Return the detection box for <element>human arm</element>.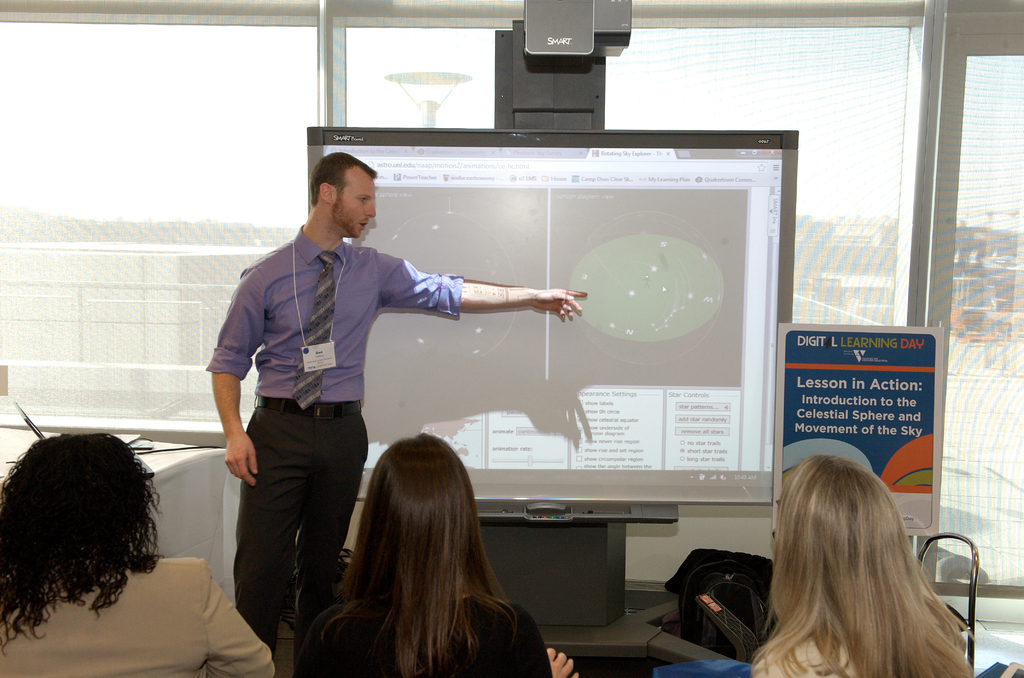
locate(512, 602, 579, 677).
